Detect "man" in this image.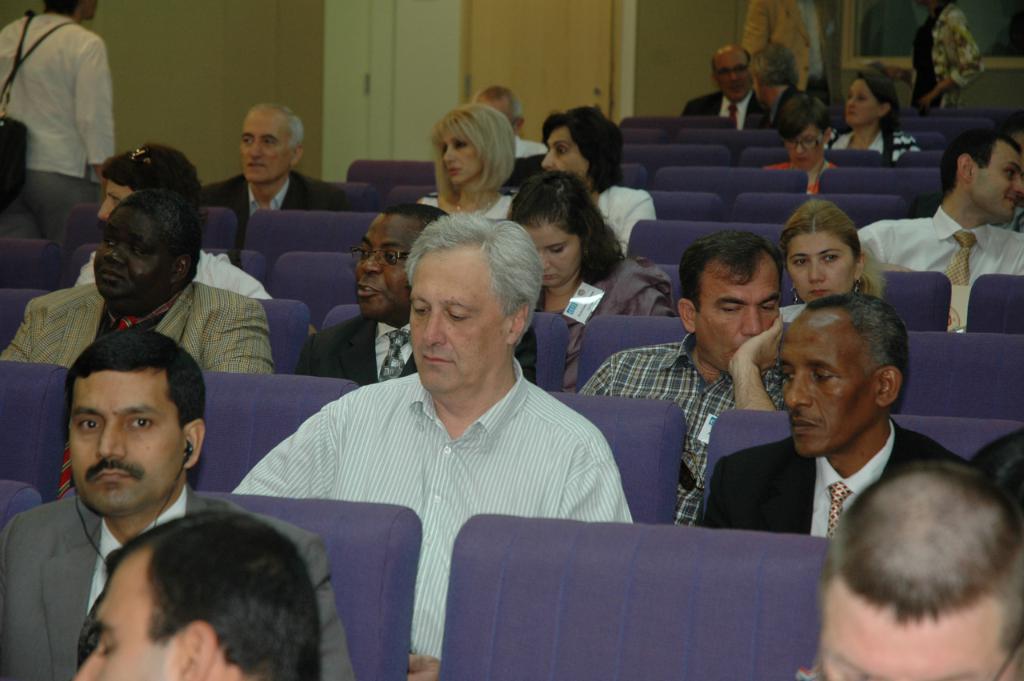
Detection: [x1=76, y1=133, x2=273, y2=307].
